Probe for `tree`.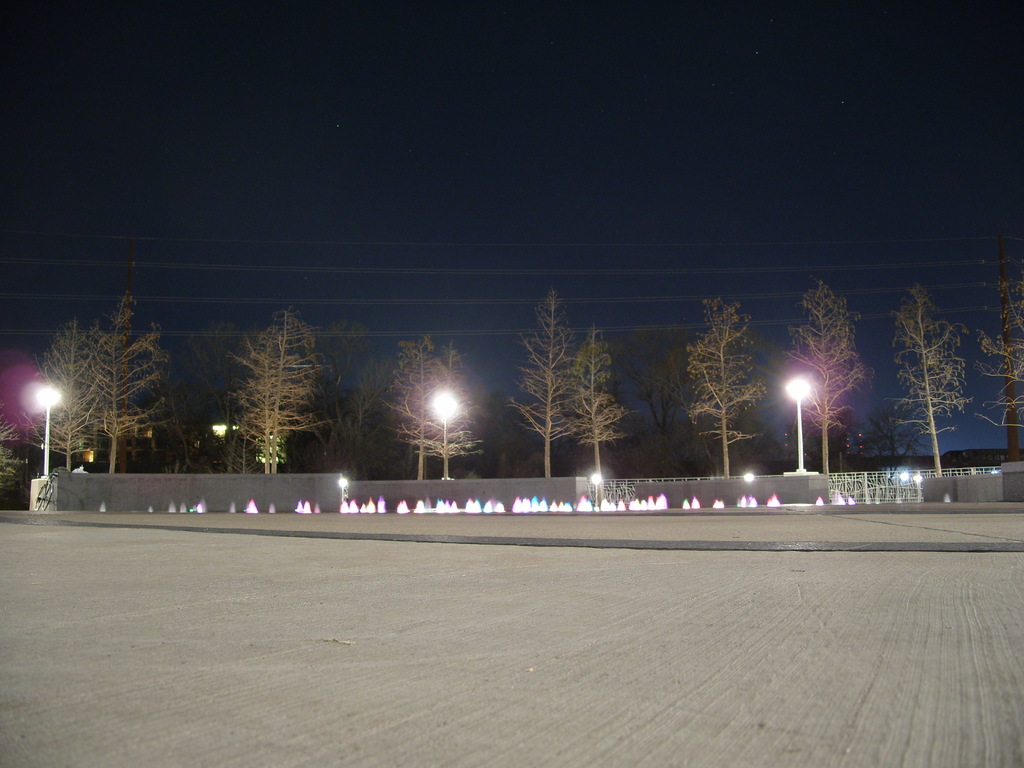
Probe result: l=513, t=283, r=578, b=490.
